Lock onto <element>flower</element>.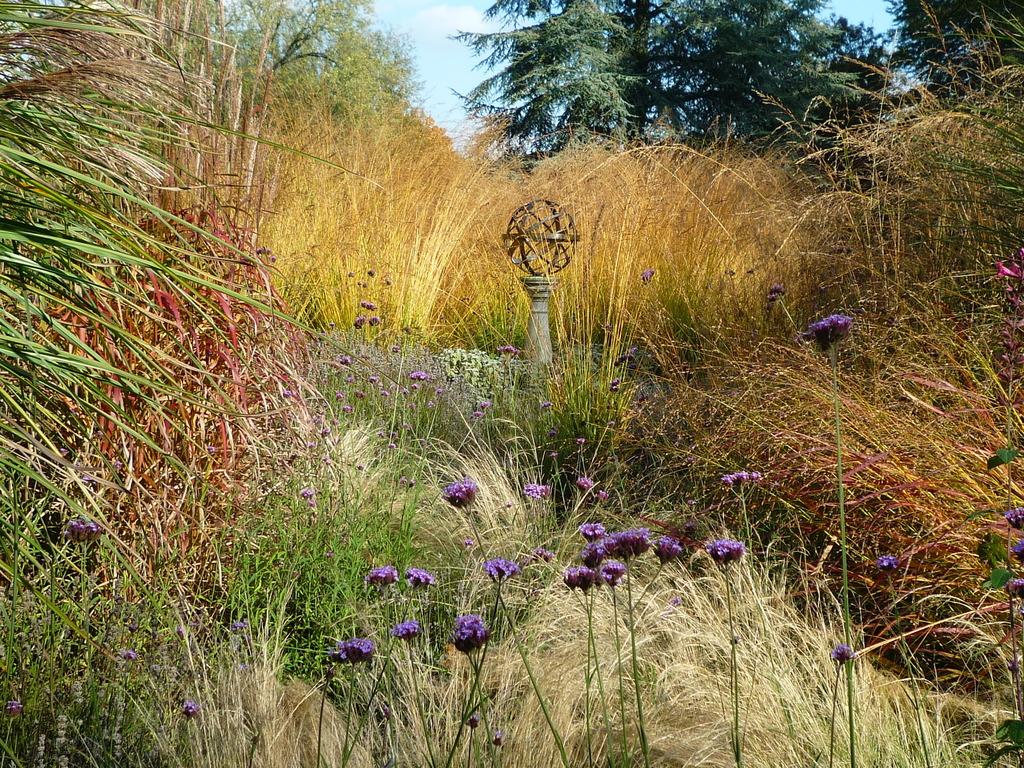
Locked: region(810, 310, 849, 346).
